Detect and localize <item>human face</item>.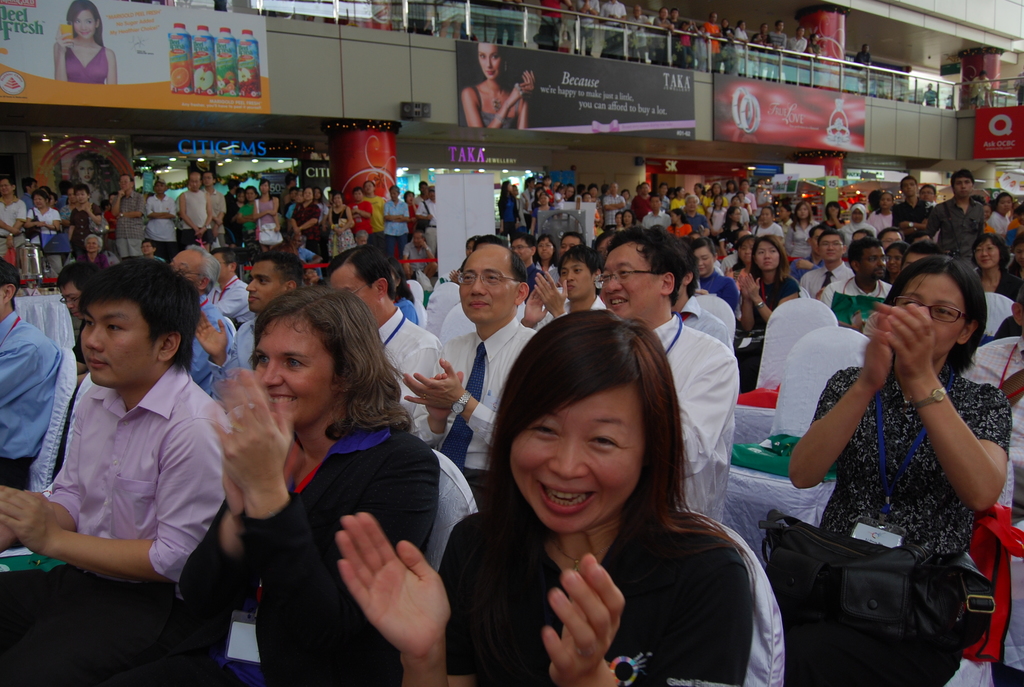
Localized at 509:241:529:261.
